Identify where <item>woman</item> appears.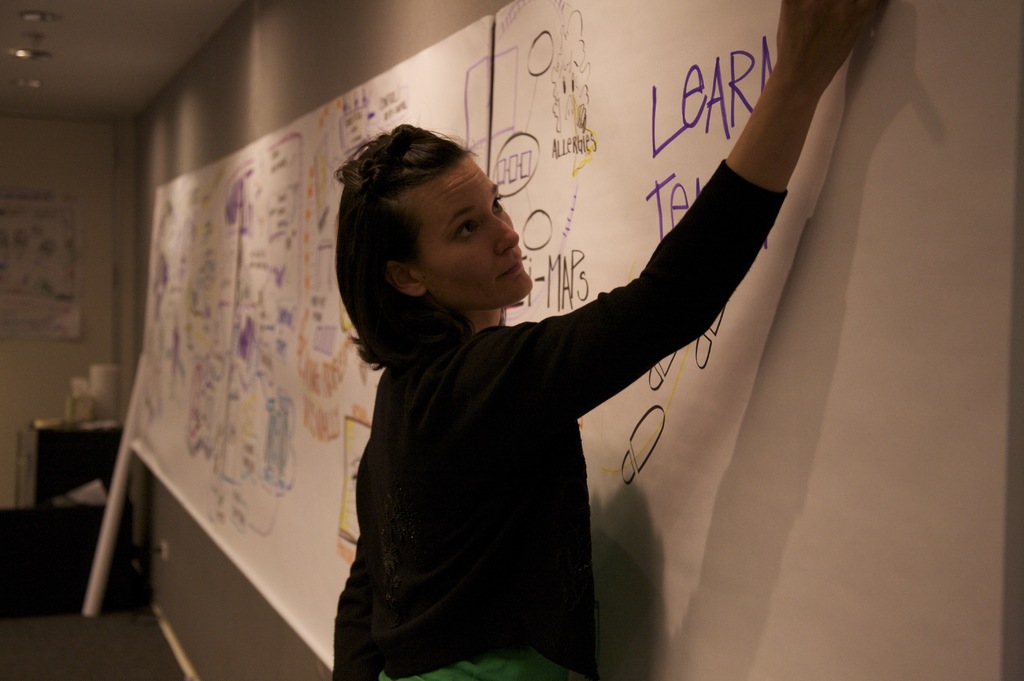
Appears at (x1=291, y1=44, x2=801, y2=680).
